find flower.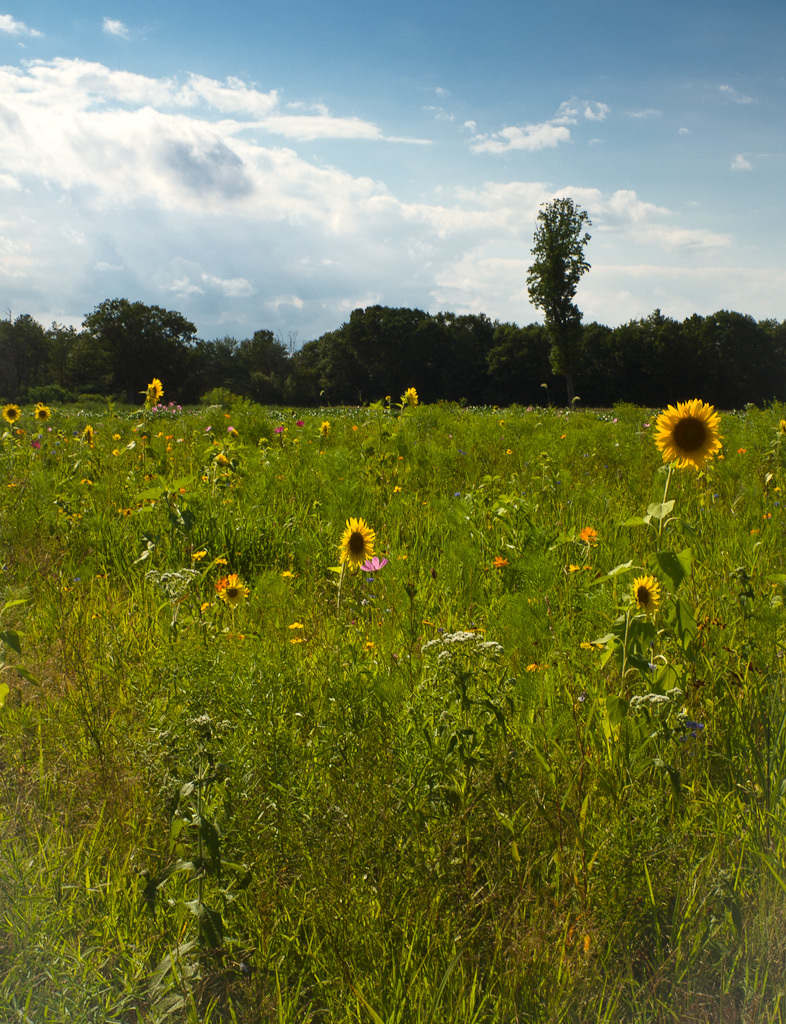
<bbox>158, 430, 189, 452</bbox>.
